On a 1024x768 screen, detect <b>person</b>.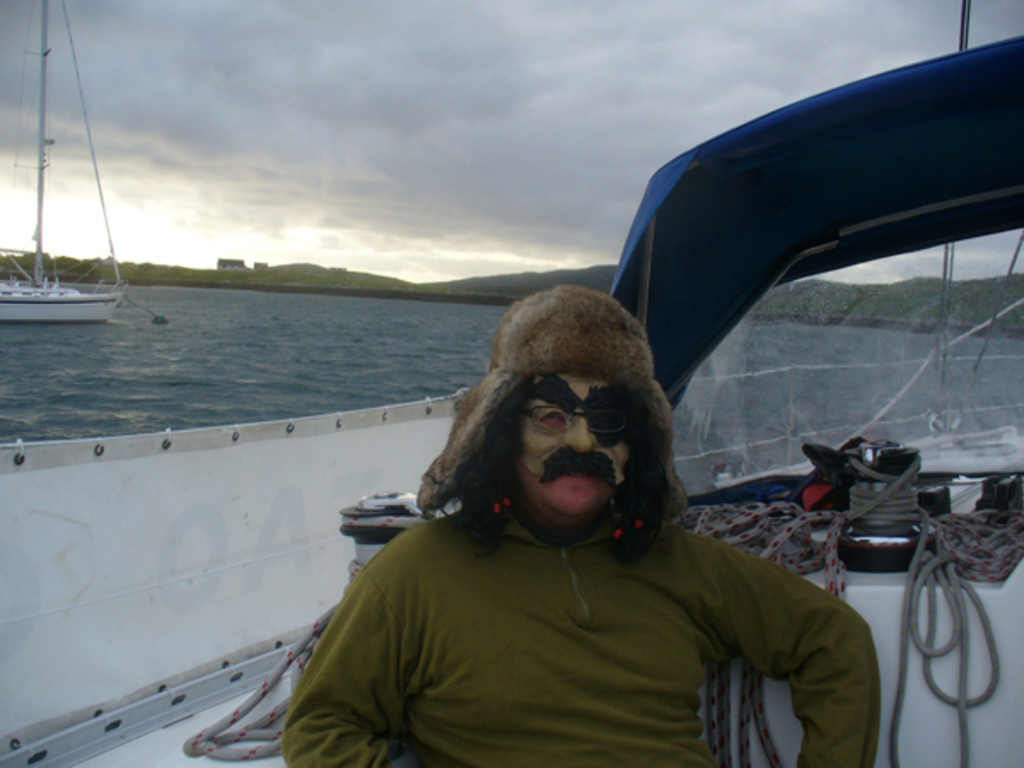
(314,222,886,754).
